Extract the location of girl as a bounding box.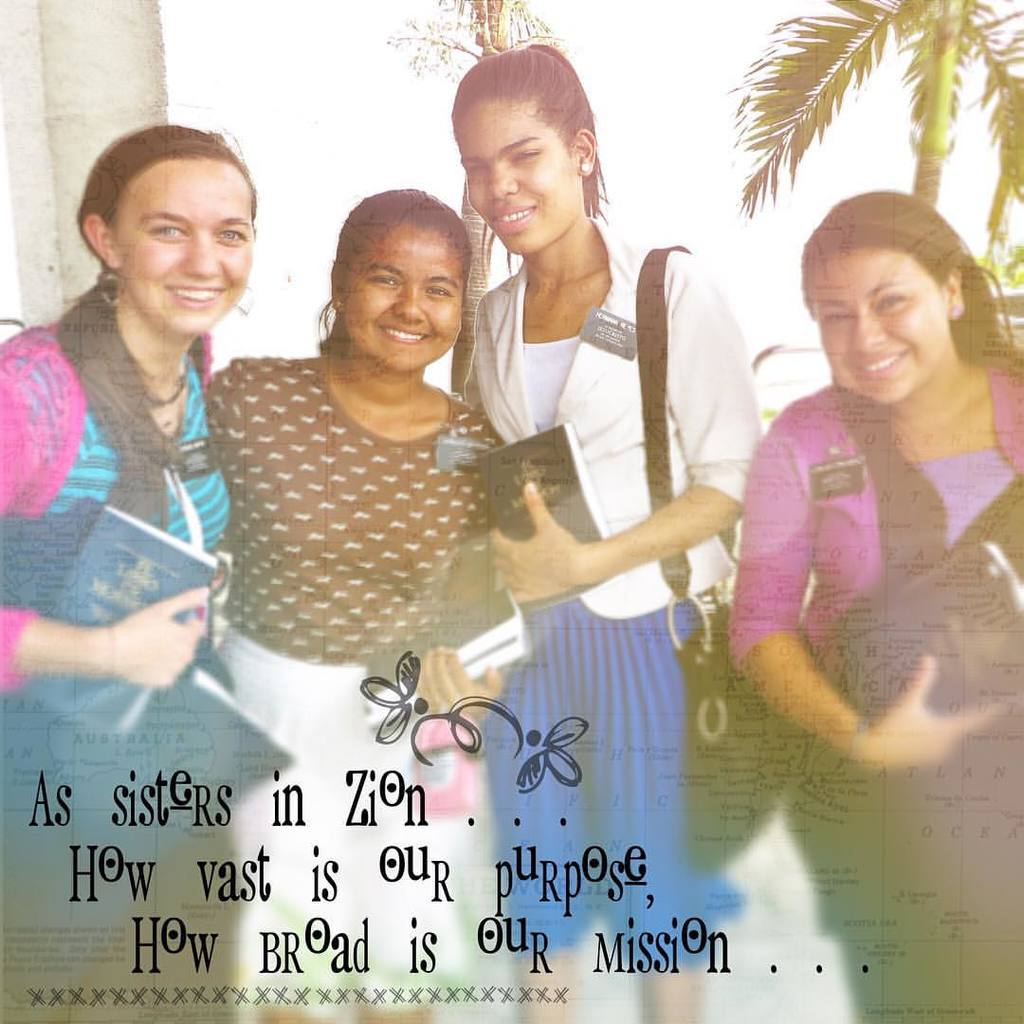
724, 193, 1023, 1023.
